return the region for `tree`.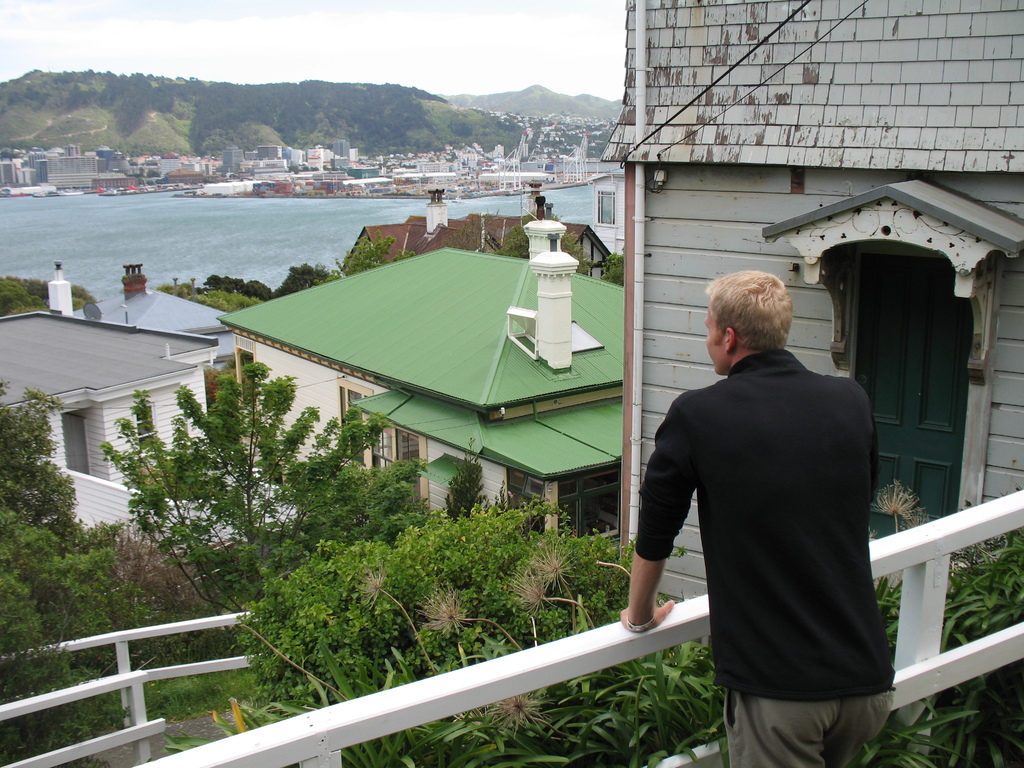
crop(492, 212, 594, 276).
